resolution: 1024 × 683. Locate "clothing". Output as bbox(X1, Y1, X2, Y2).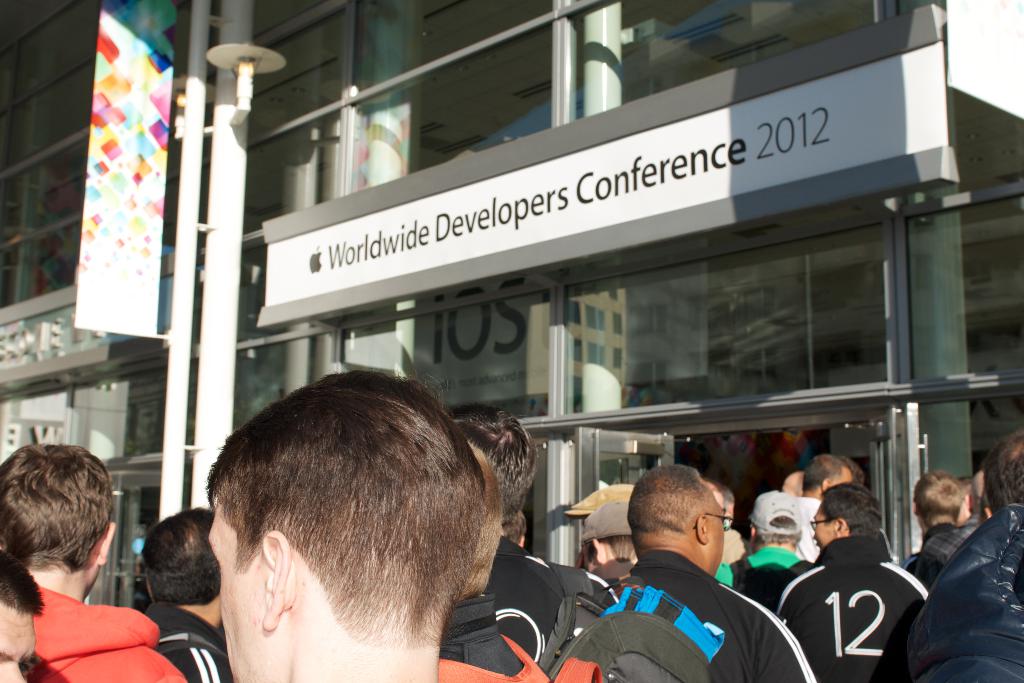
bbox(801, 495, 817, 562).
